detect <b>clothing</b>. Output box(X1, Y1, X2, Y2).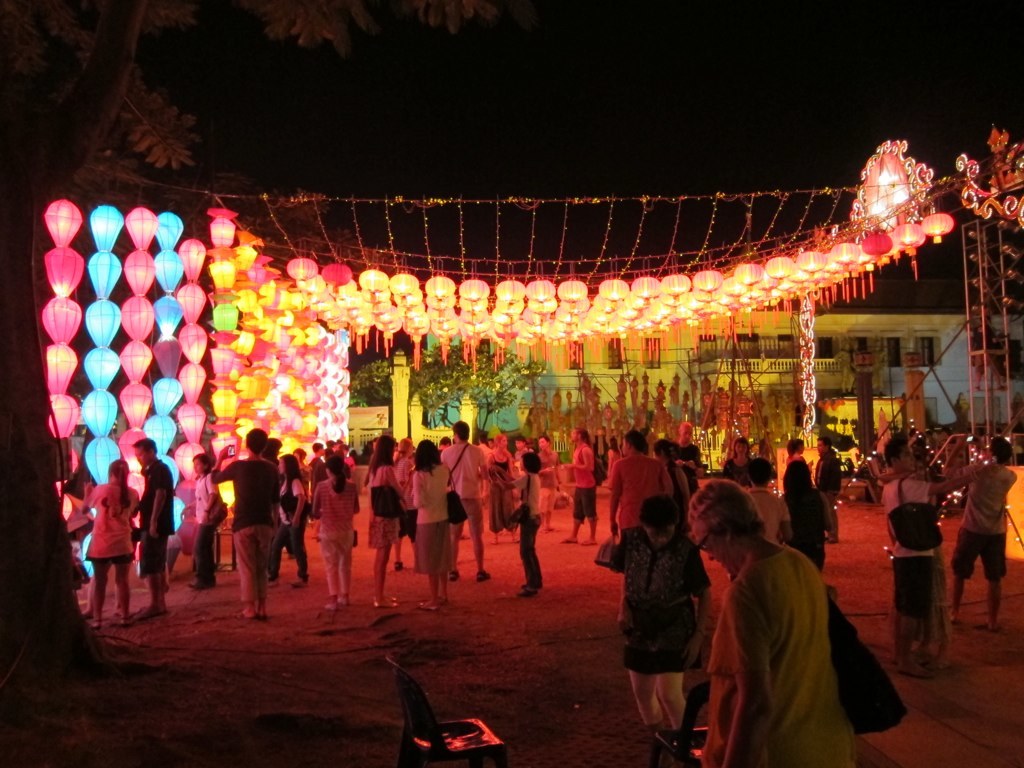
box(646, 458, 693, 504).
